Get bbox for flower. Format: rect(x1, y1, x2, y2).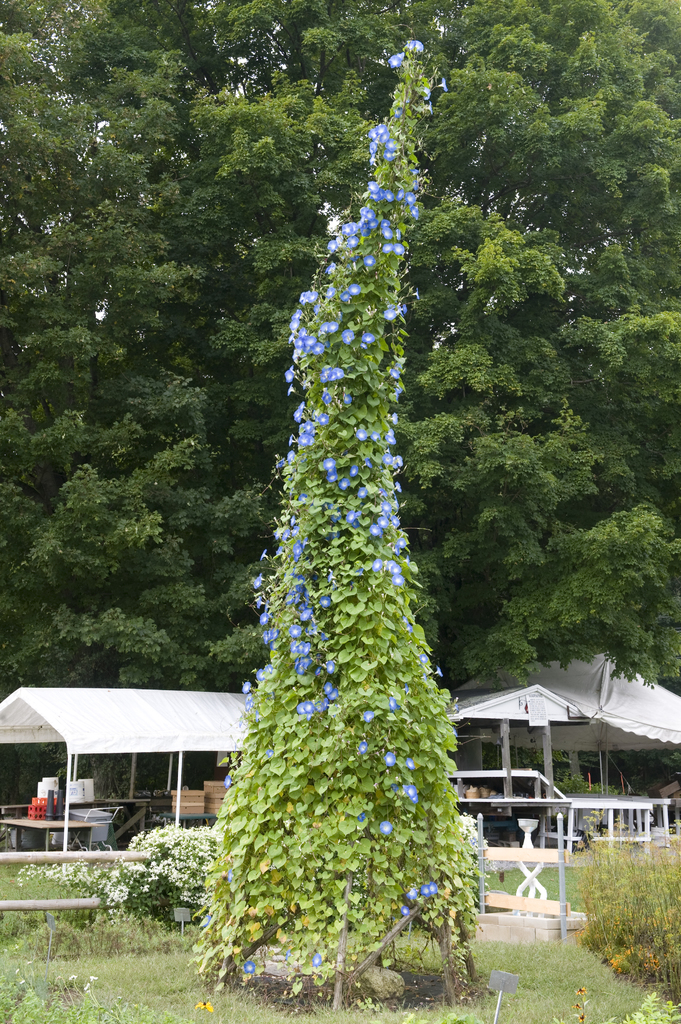
rect(571, 1001, 583, 1008).
